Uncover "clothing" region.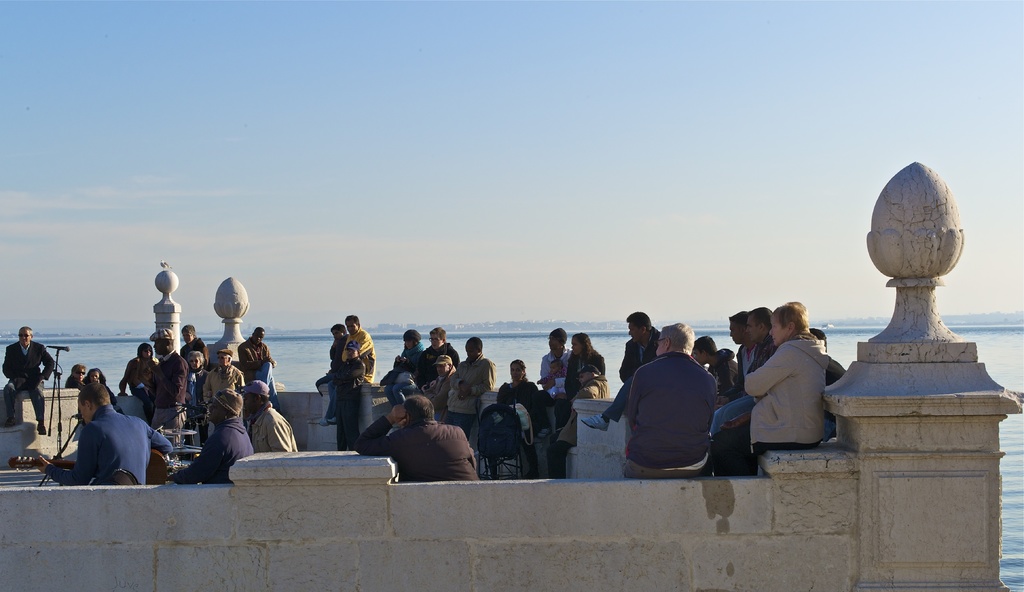
Uncovered: 252,398,304,450.
